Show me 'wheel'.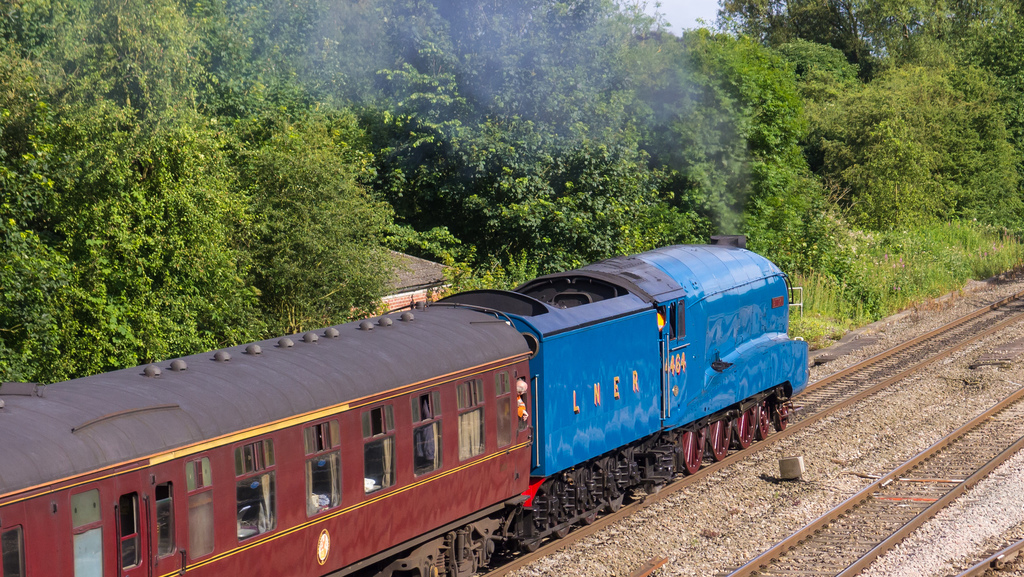
'wheel' is here: box(579, 511, 593, 525).
